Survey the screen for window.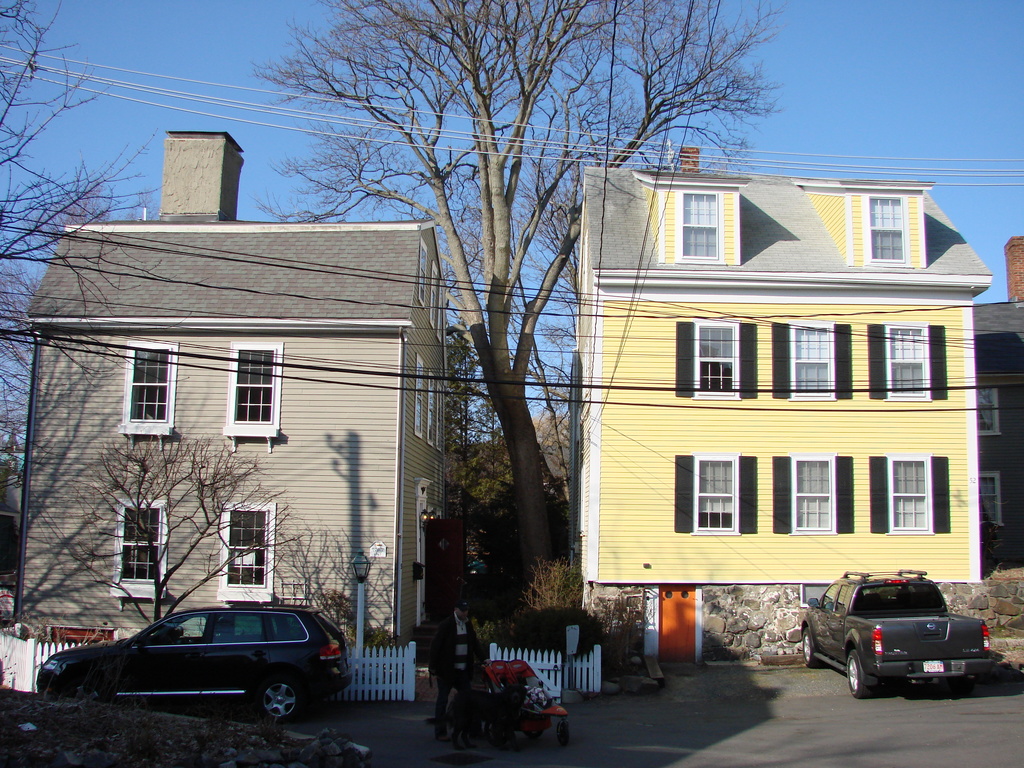
Survey found: pyautogui.locateOnScreen(973, 472, 996, 522).
